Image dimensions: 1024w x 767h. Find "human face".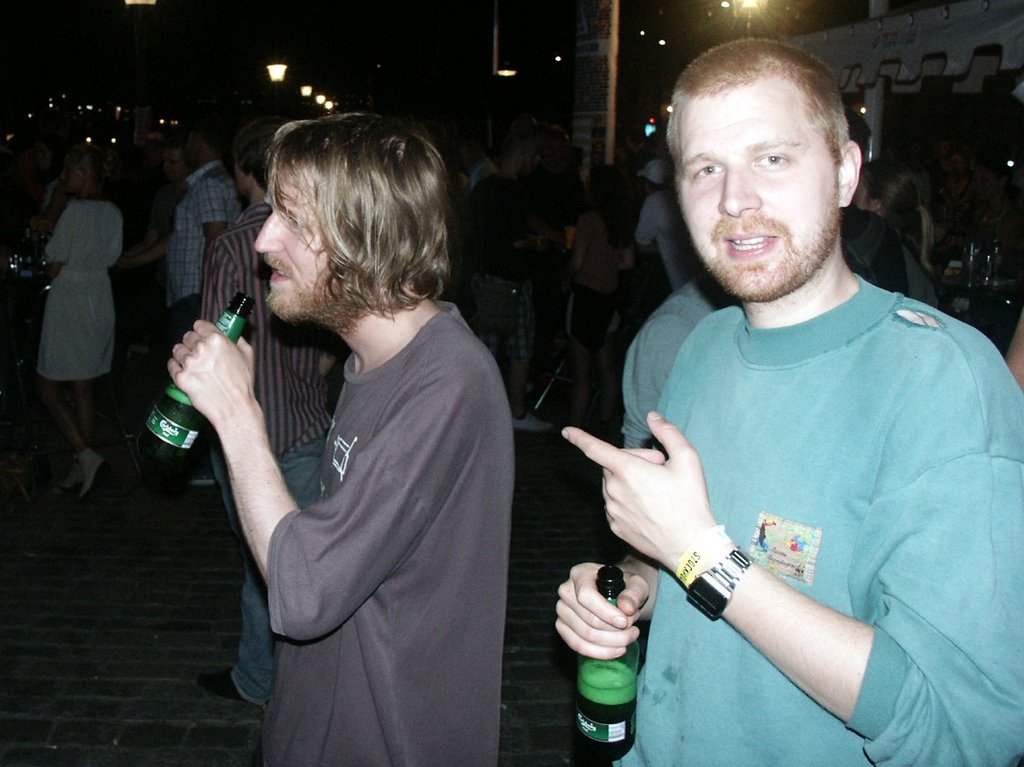
x1=255 y1=169 x2=334 y2=317.
